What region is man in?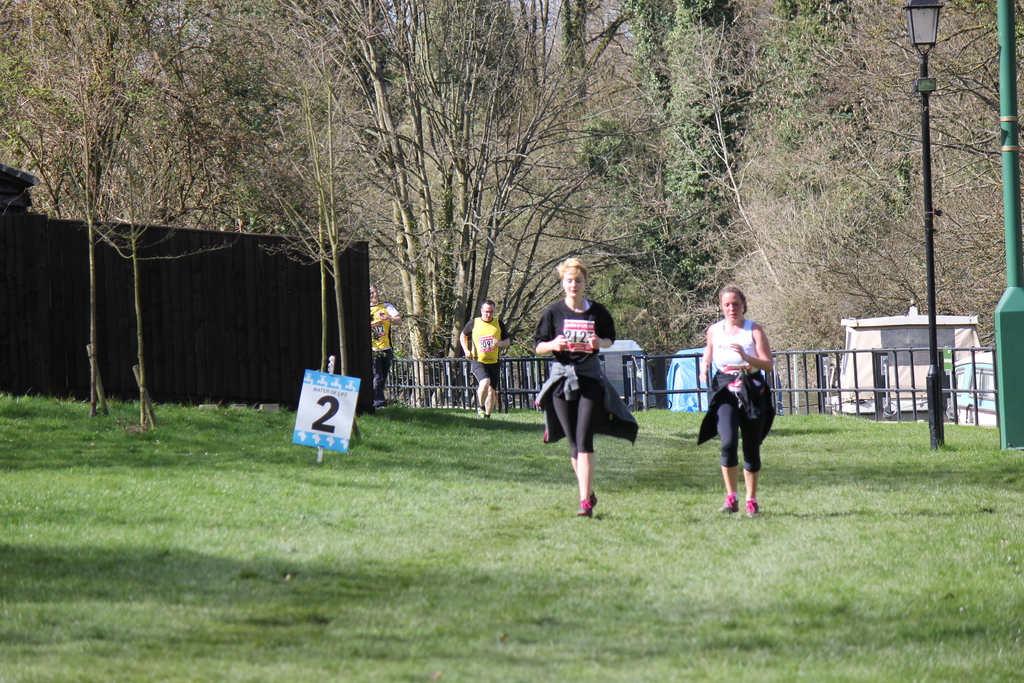
{"x1": 367, "y1": 283, "x2": 405, "y2": 408}.
